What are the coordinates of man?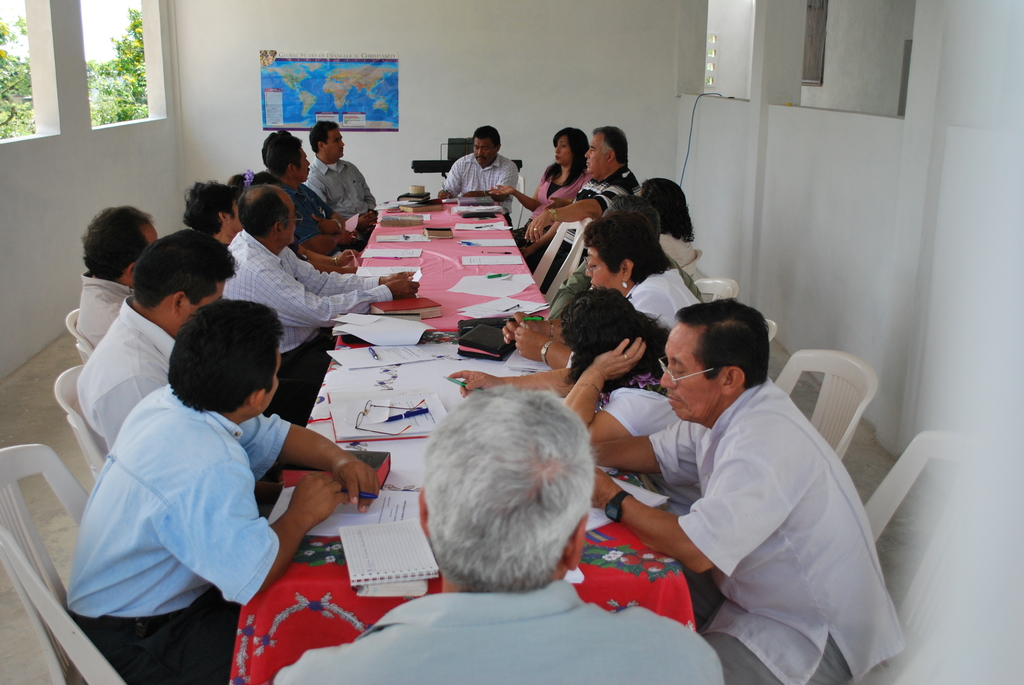
bbox(524, 125, 639, 296).
